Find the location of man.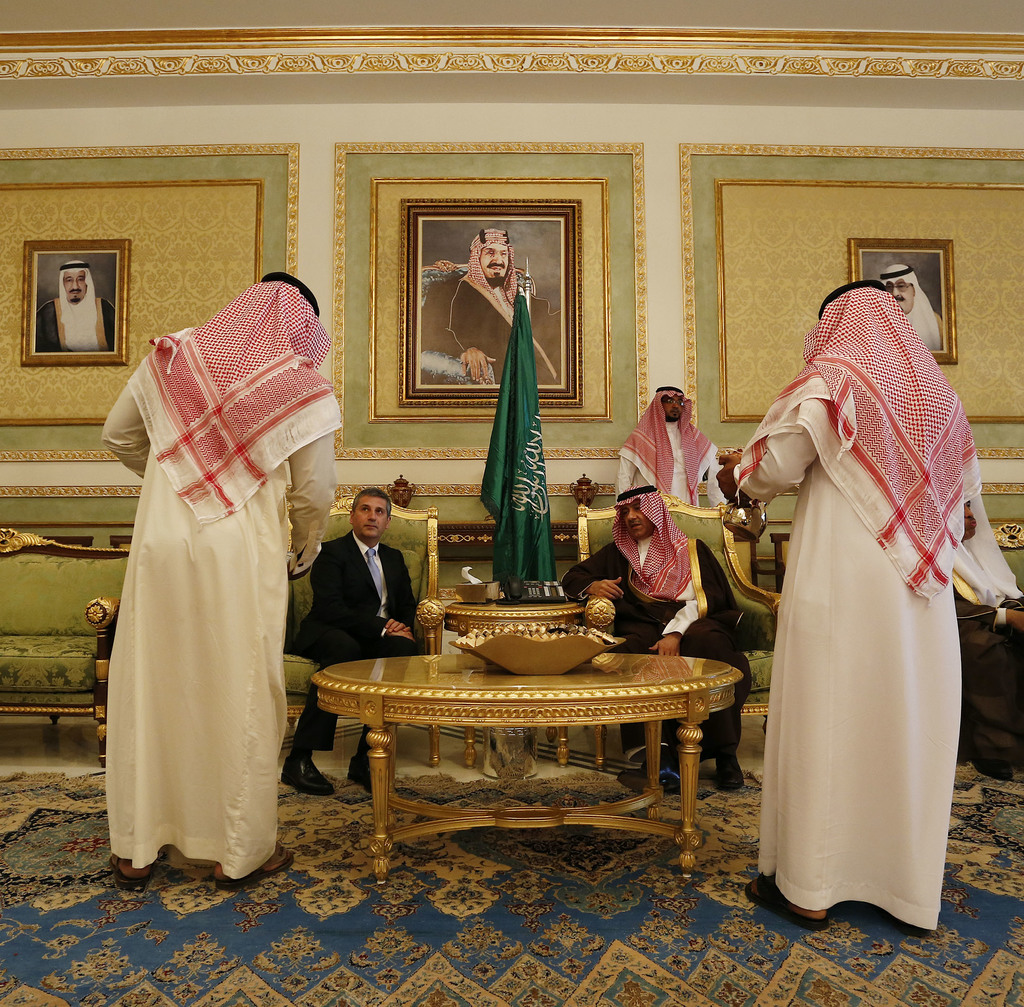
Location: <box>37,264,115,352</box>.
